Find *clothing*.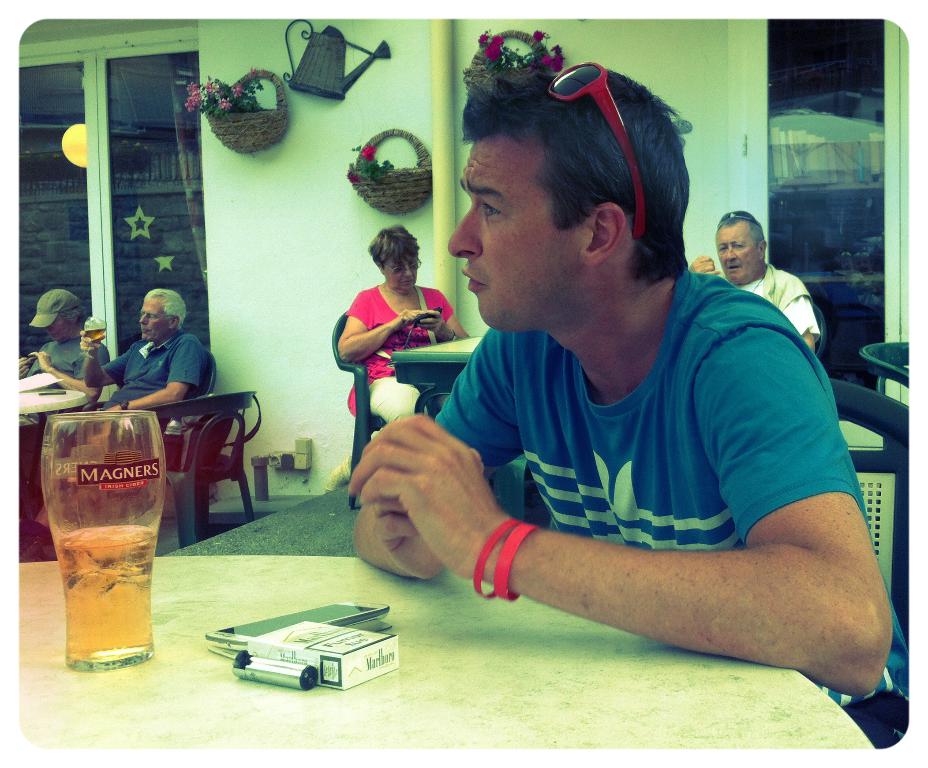
728:261:822:347.
